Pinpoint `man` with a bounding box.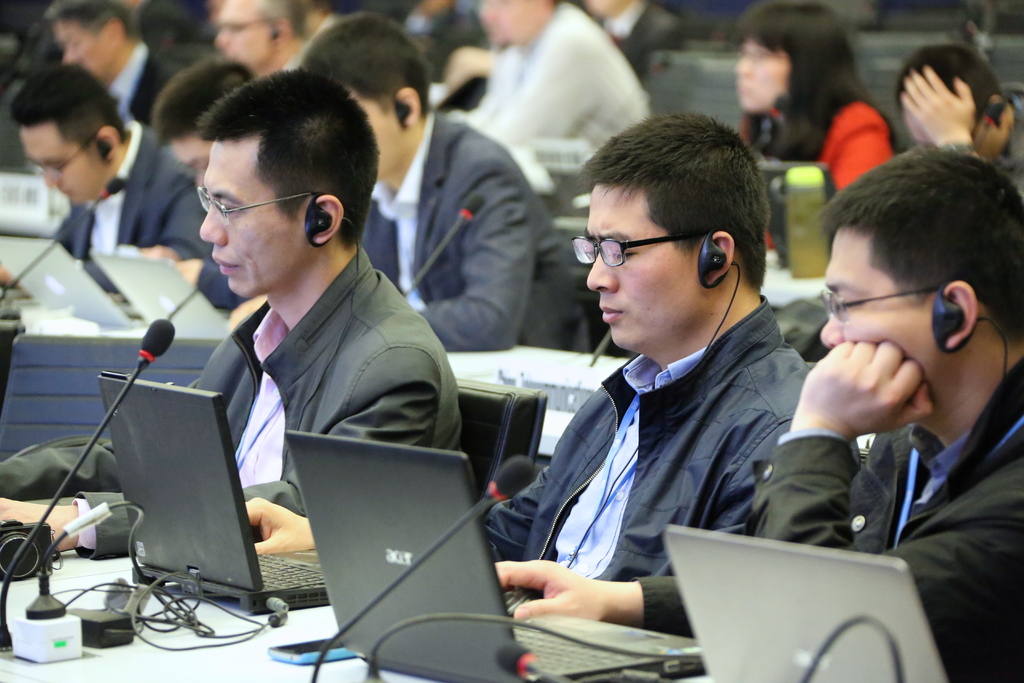
0:62:468:541.
